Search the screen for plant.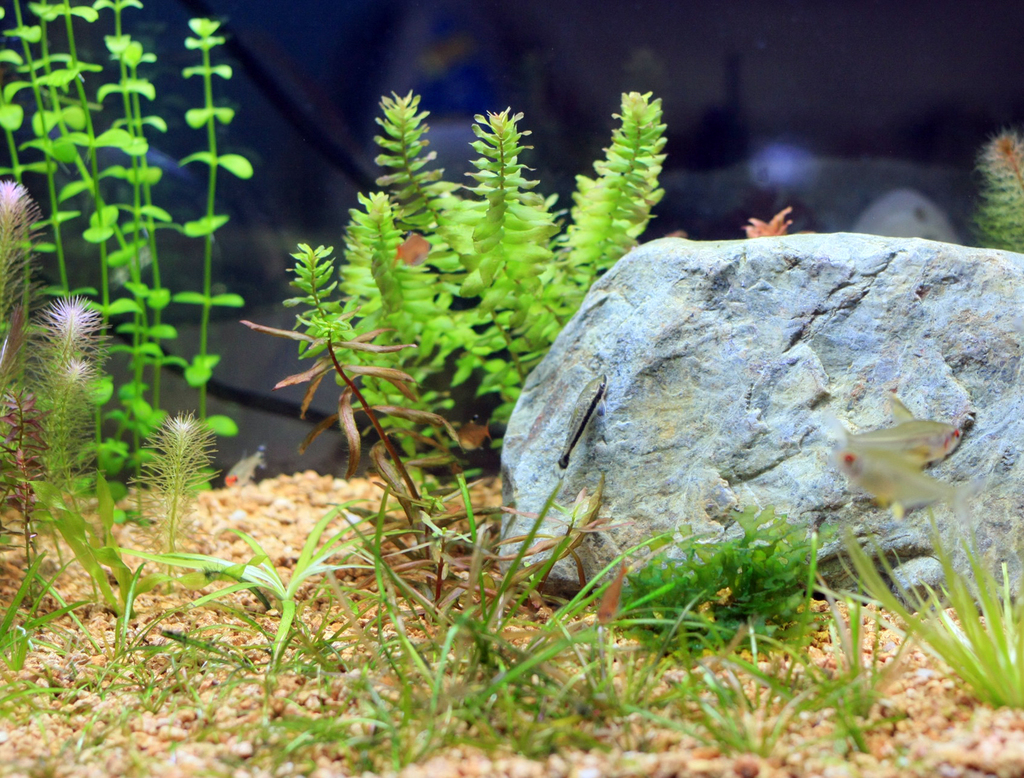
Found at locate(146, 487, 395, 707).
